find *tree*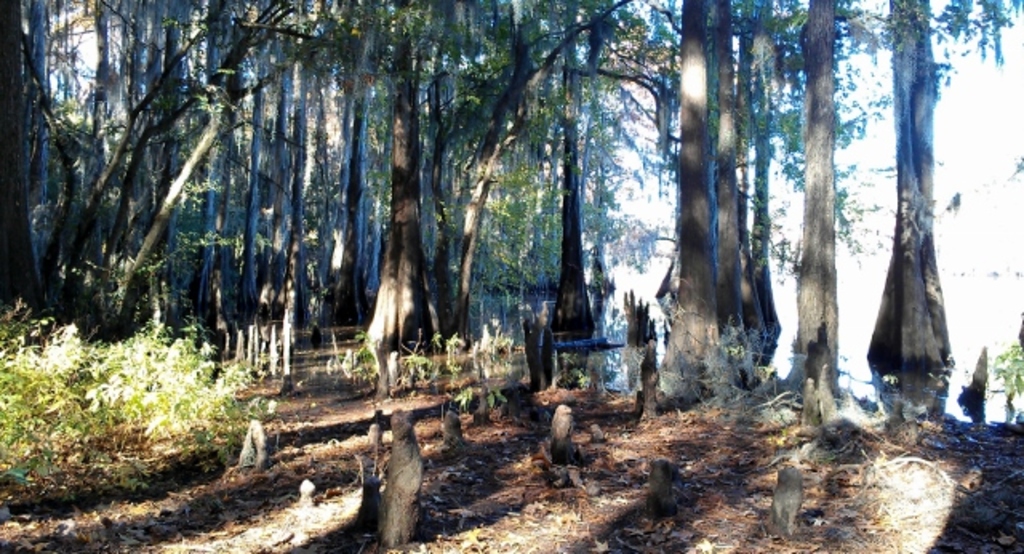
450, 10, 653, 333
